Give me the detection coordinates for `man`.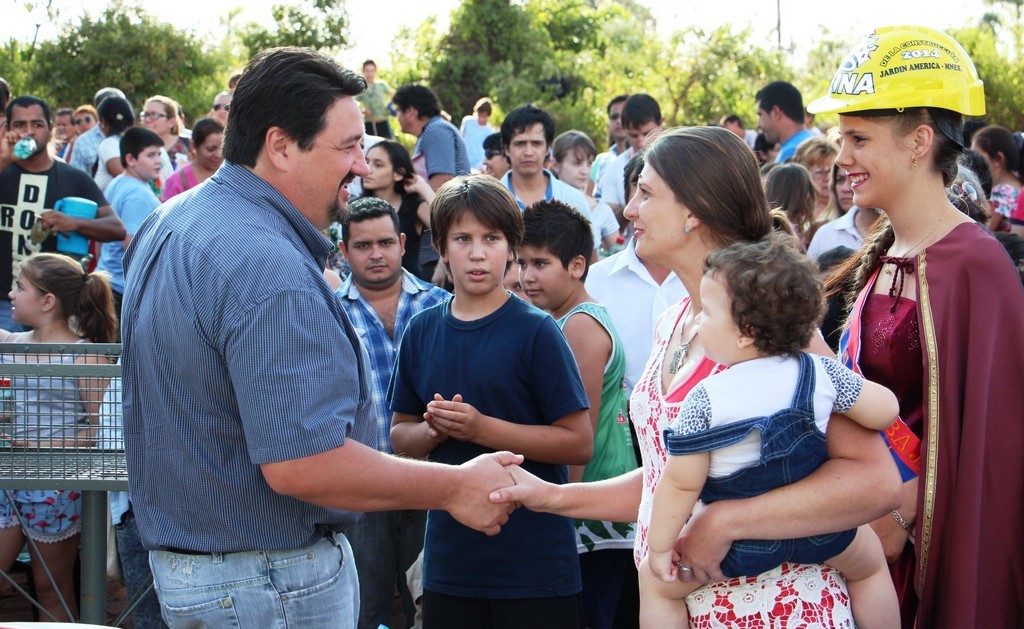
detection(324, 193, 456, 627).
